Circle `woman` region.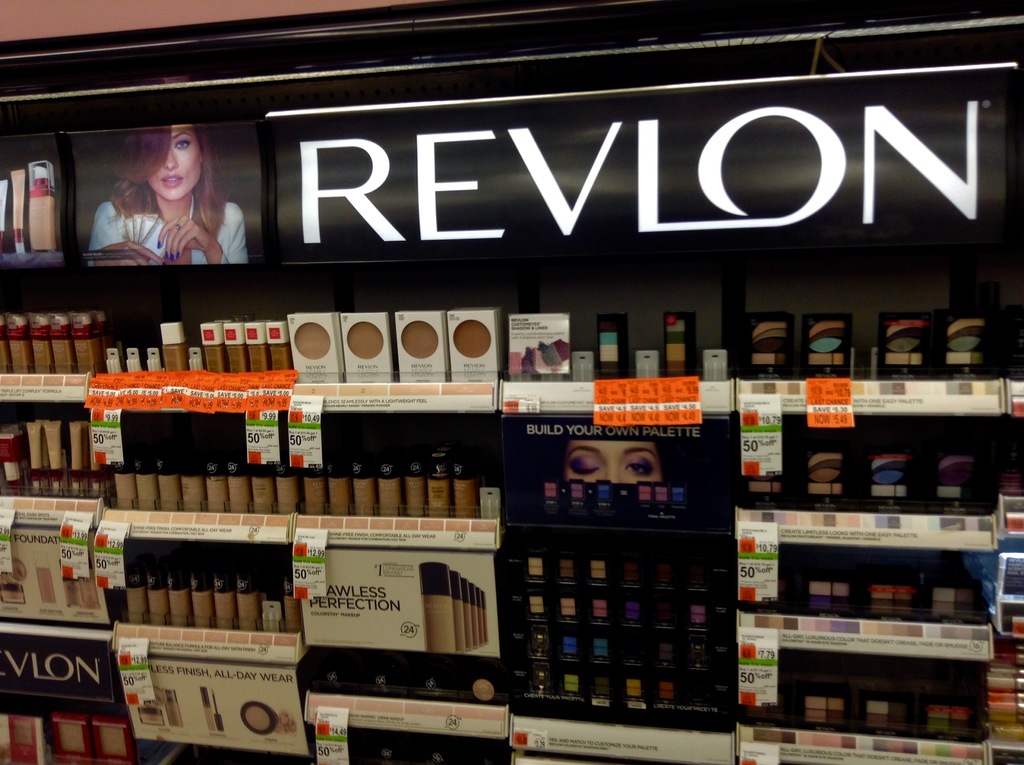
Region: crop(74, 131, 252, 275).
